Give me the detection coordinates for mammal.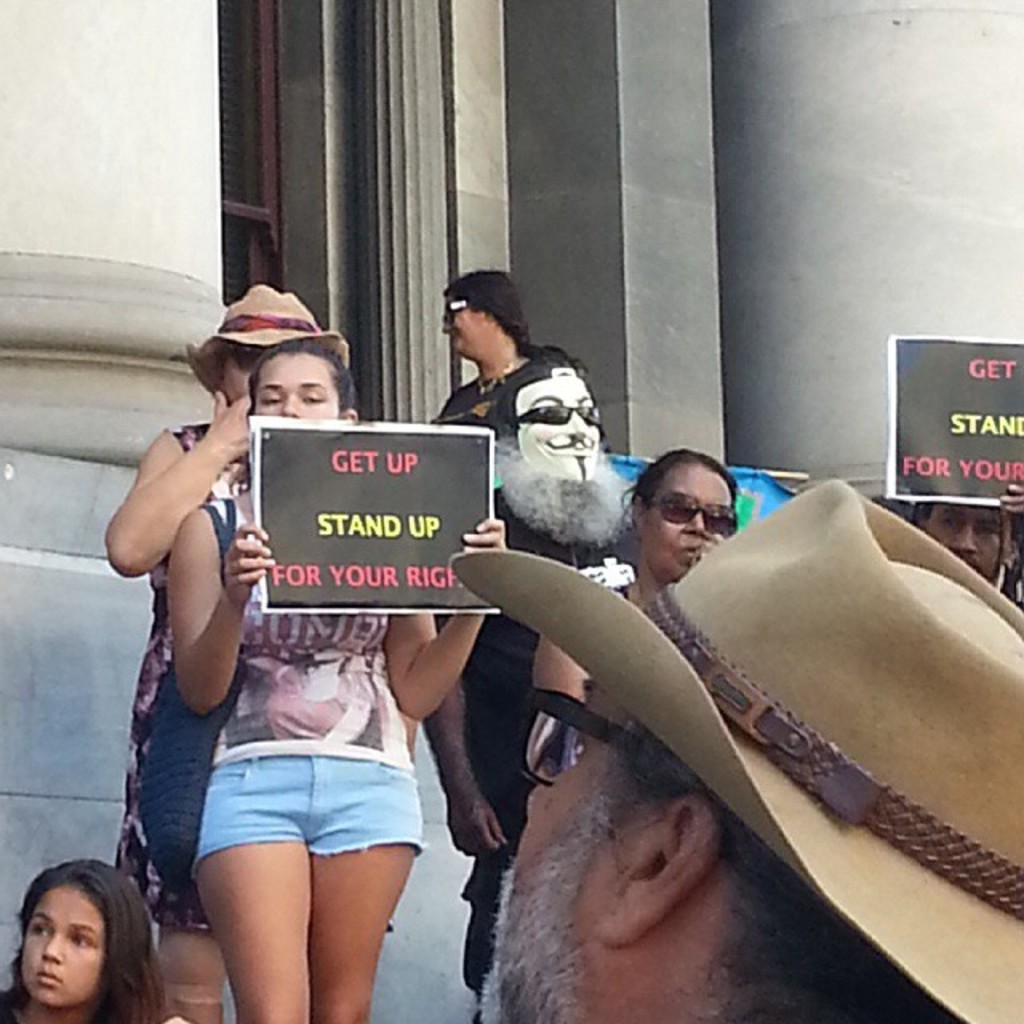
[434, 349, 634, 1022].
